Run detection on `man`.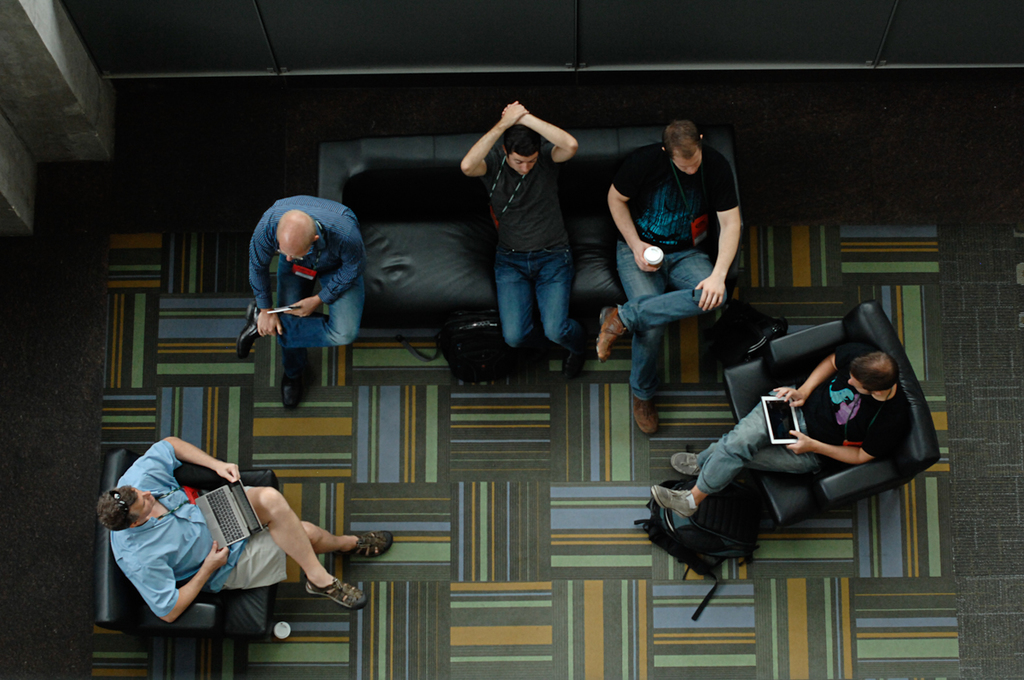
Result: (646, 336, 916, 522).
